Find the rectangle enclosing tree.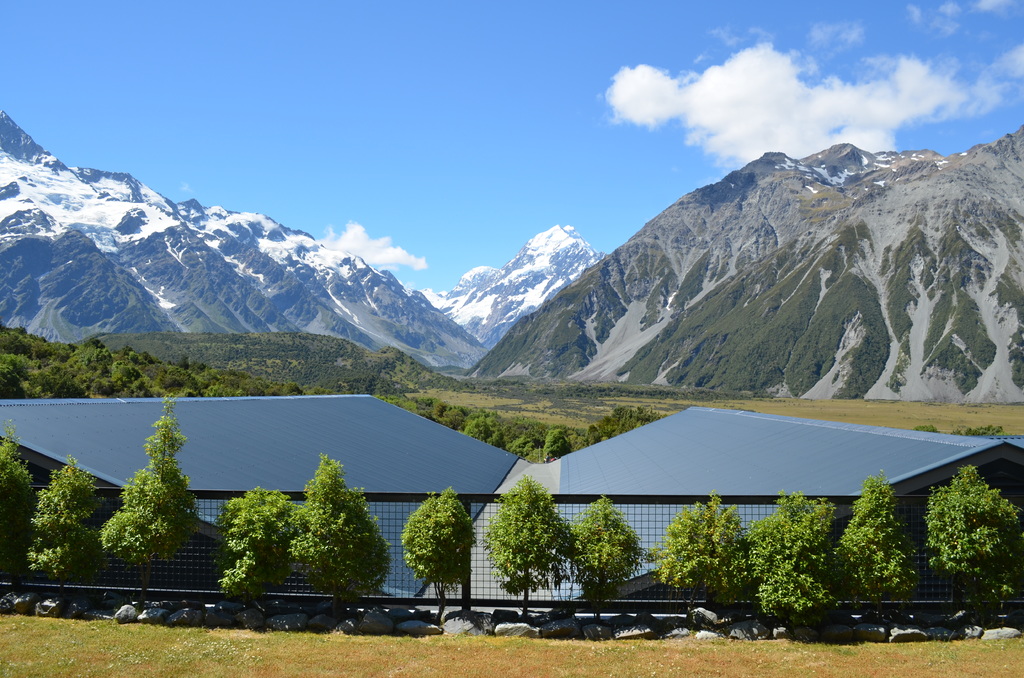
locate(0, 422, 36, 612).
